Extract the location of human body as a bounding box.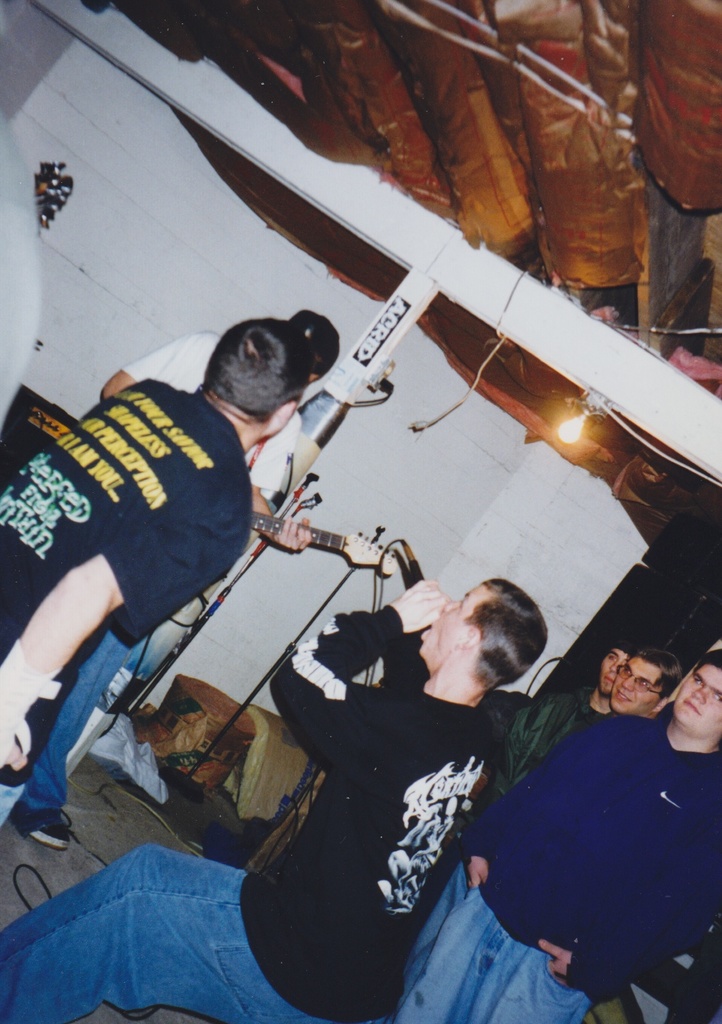
[2,579,546,1023].
